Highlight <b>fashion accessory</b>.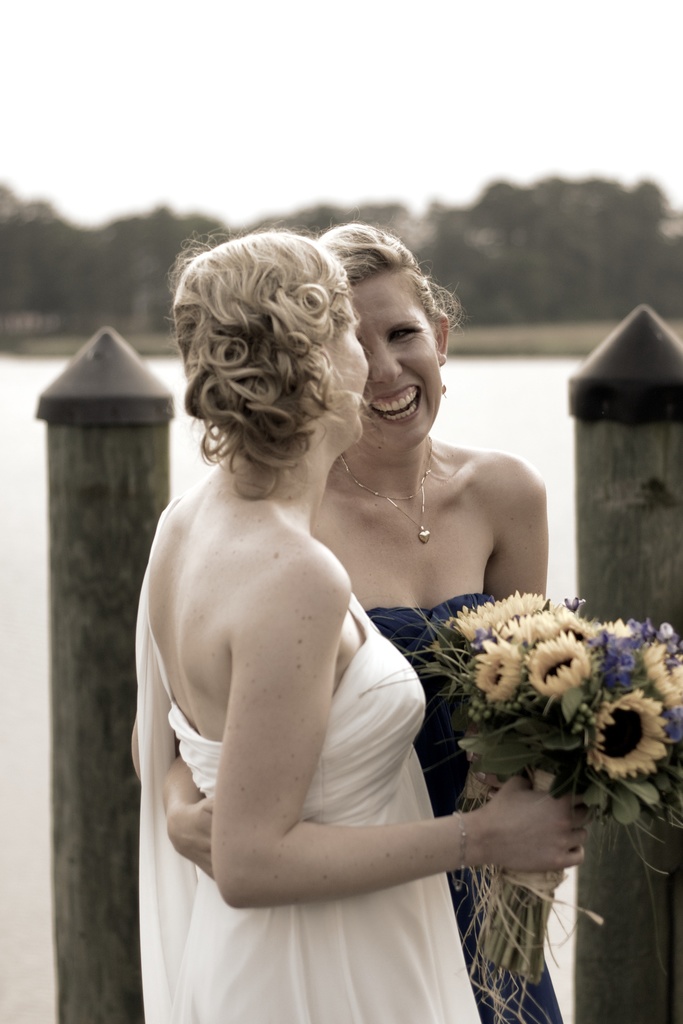
Highlighted region: x1=344 y1=437 x2=433 y2=546.
